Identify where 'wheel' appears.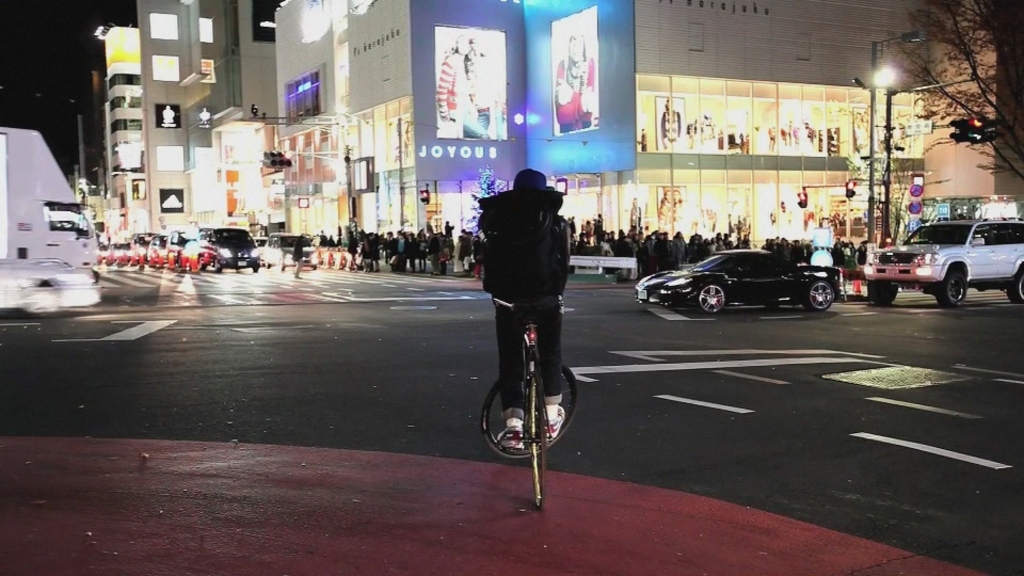
Appears at (482, 357, 577, 458).
